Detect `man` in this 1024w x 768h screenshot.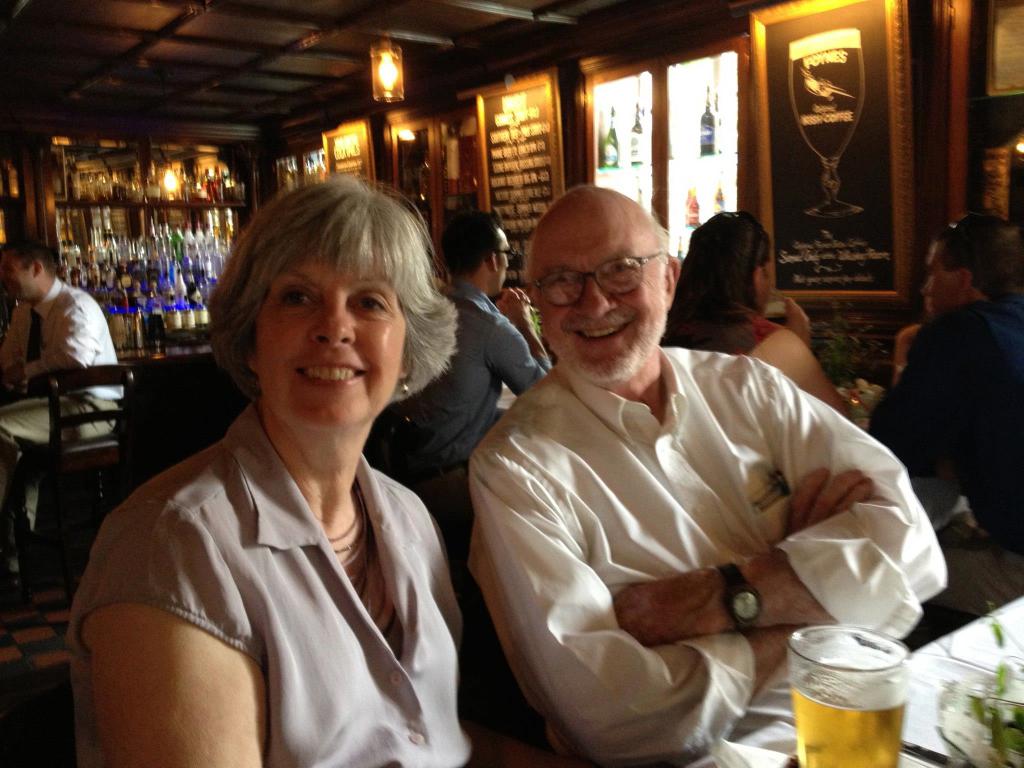
Detection: BBox(865, 220, 1023, 619).
